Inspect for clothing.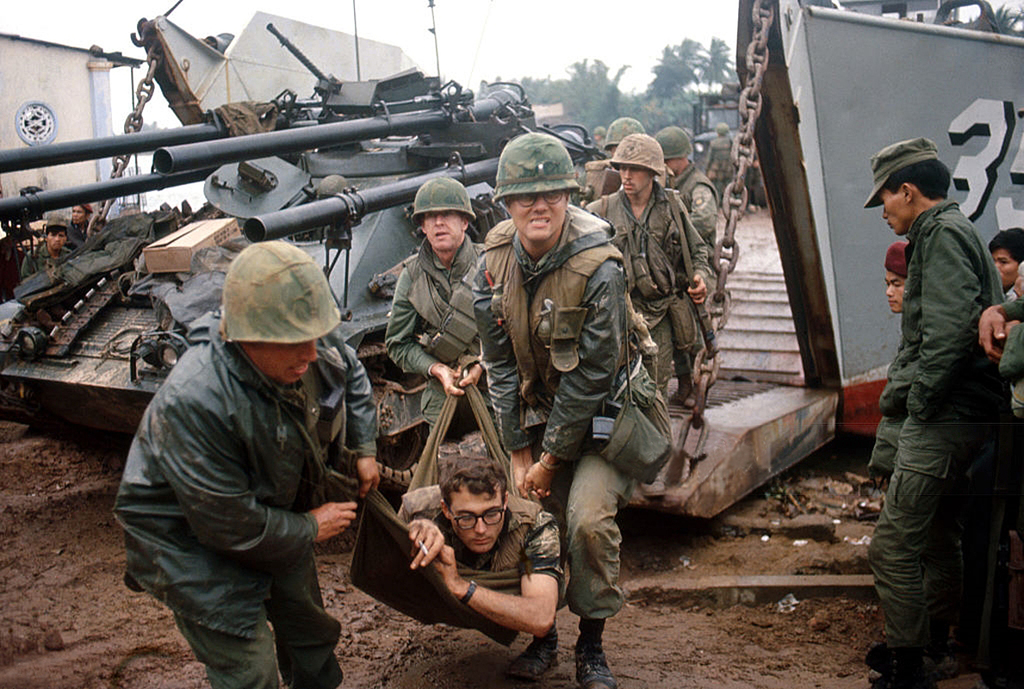
Inspection: bbox=[18, 243, 82, 280].
